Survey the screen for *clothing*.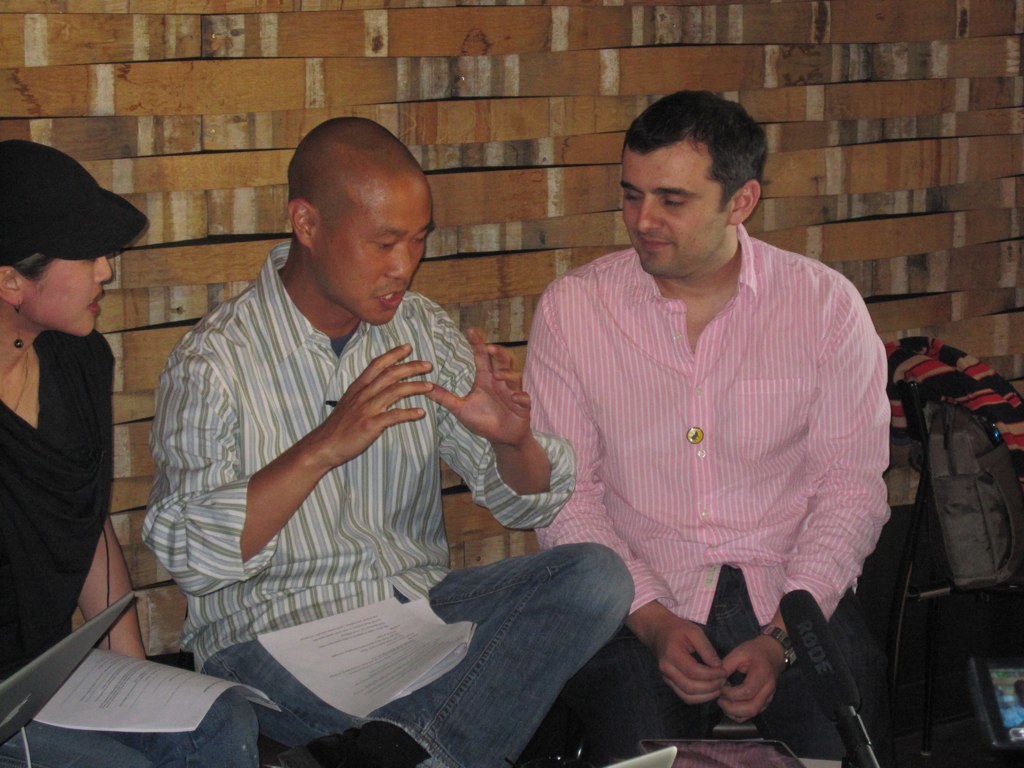
Survey found: Rect(0, 331, 262, 767).
